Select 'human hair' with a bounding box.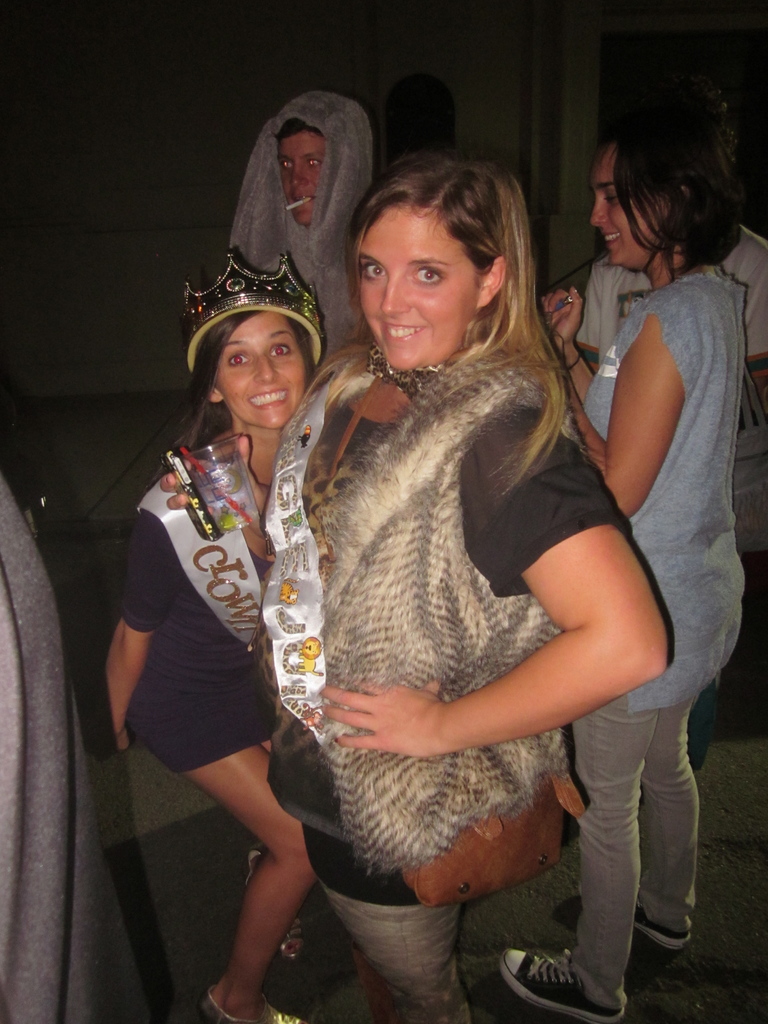
box(387, 70, 455, 147).
